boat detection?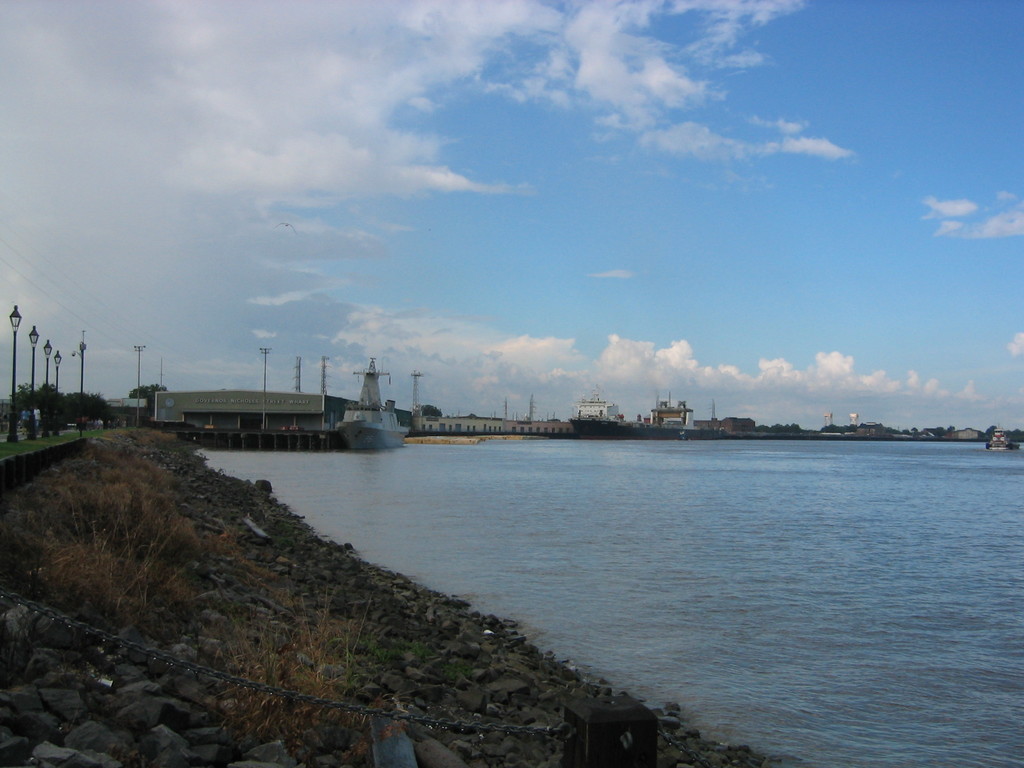
985,419,1022,455
